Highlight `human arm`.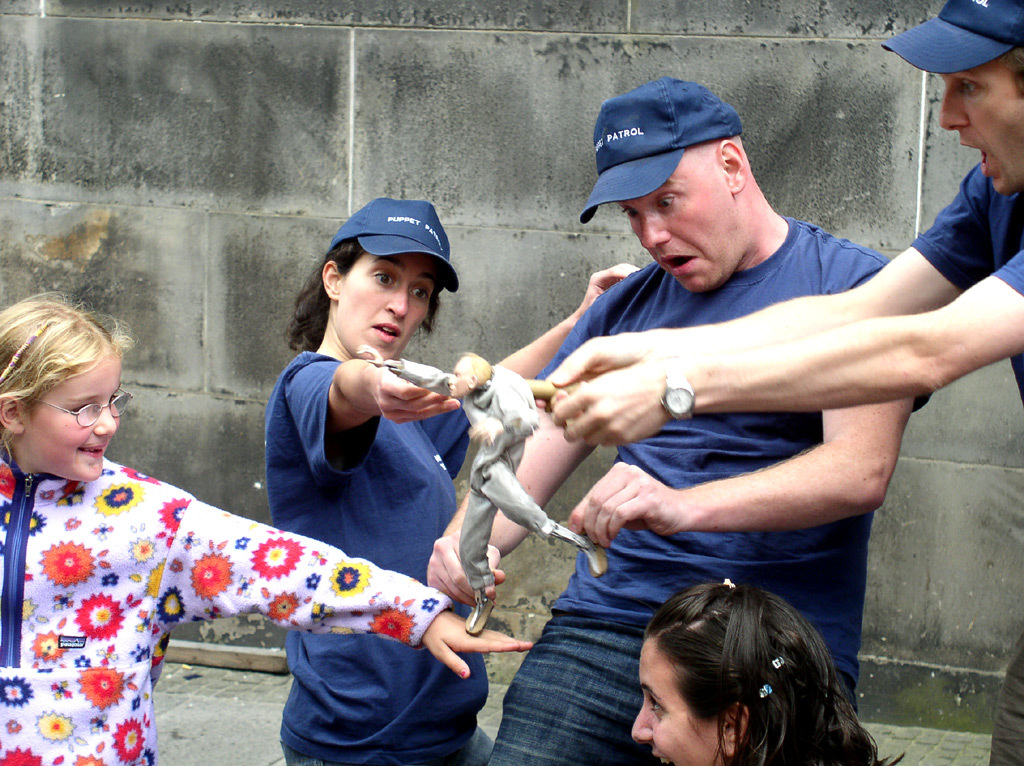
Highlighted region: bbox=[166, 486, 526, 646].
